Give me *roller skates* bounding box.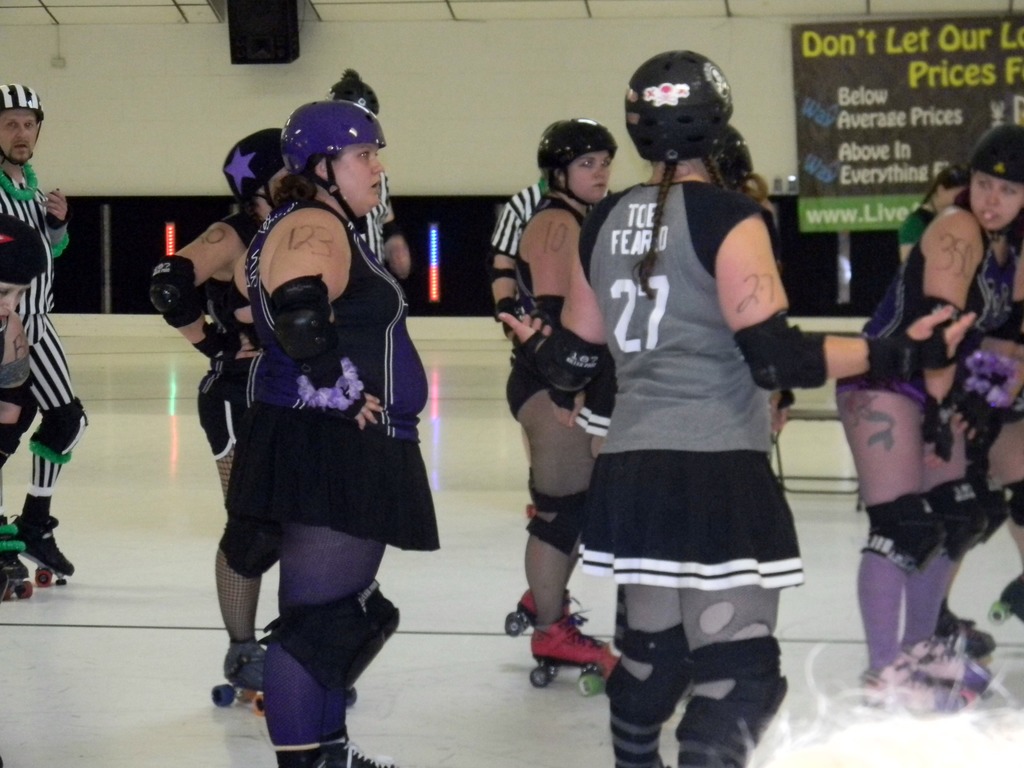
579:636:621:696.
